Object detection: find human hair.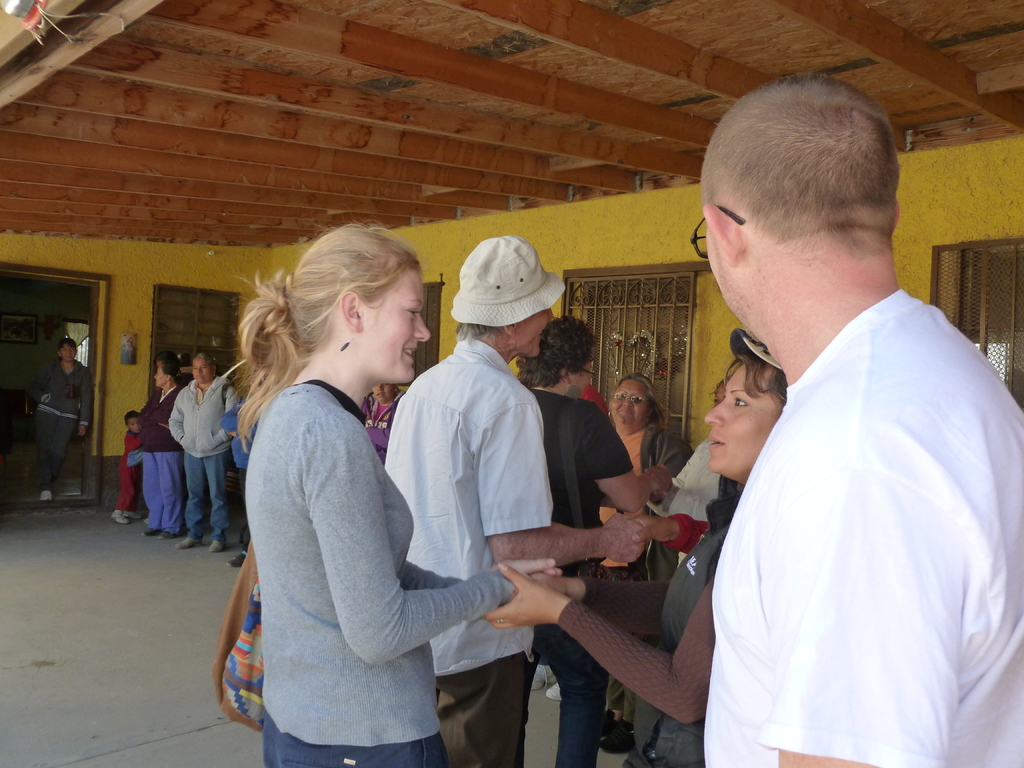
region(246, 230, 423, 415).
